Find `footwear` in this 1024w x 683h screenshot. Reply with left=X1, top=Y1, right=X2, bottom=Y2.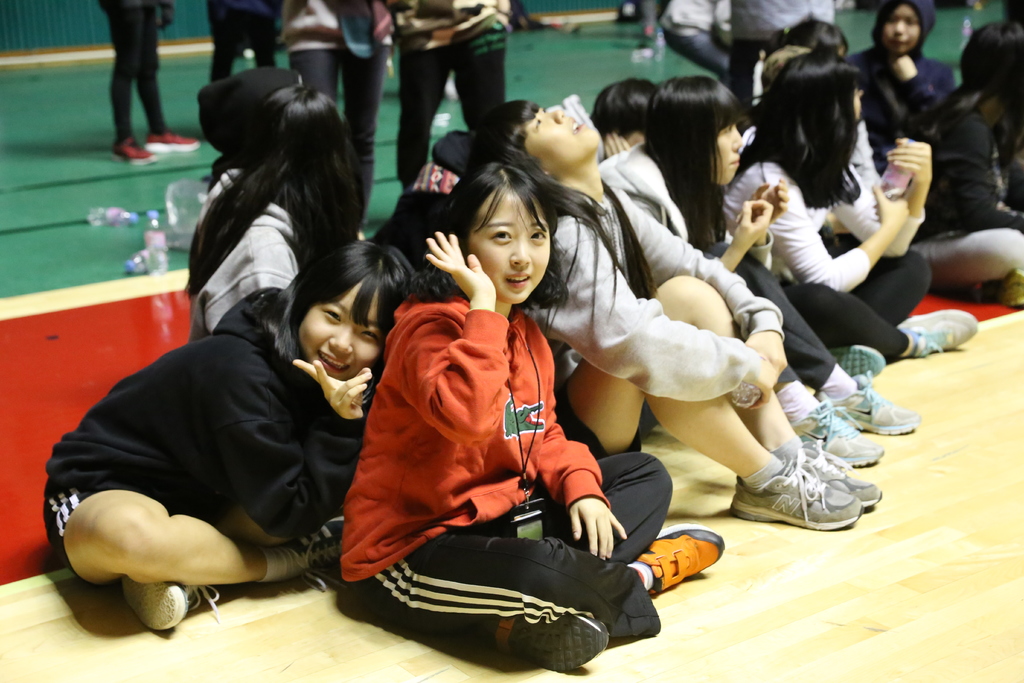
left=123, top=580, right=219, bottom=634.
